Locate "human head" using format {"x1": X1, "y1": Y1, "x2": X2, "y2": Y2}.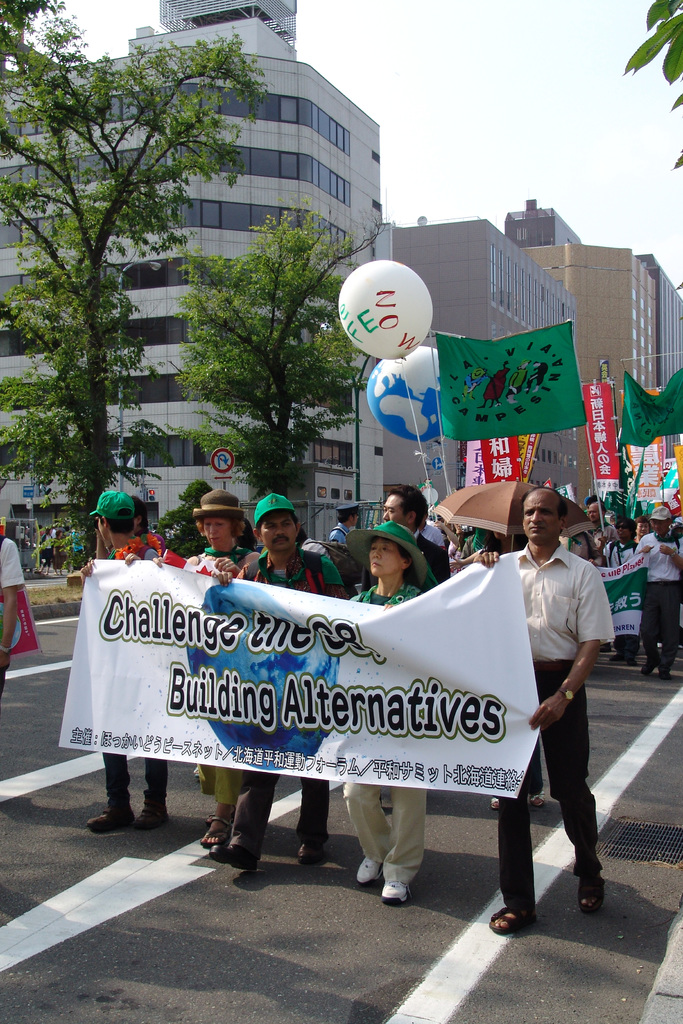
{"x1": 199, "y1": 490, "x2": 246, "y2": 550}.
